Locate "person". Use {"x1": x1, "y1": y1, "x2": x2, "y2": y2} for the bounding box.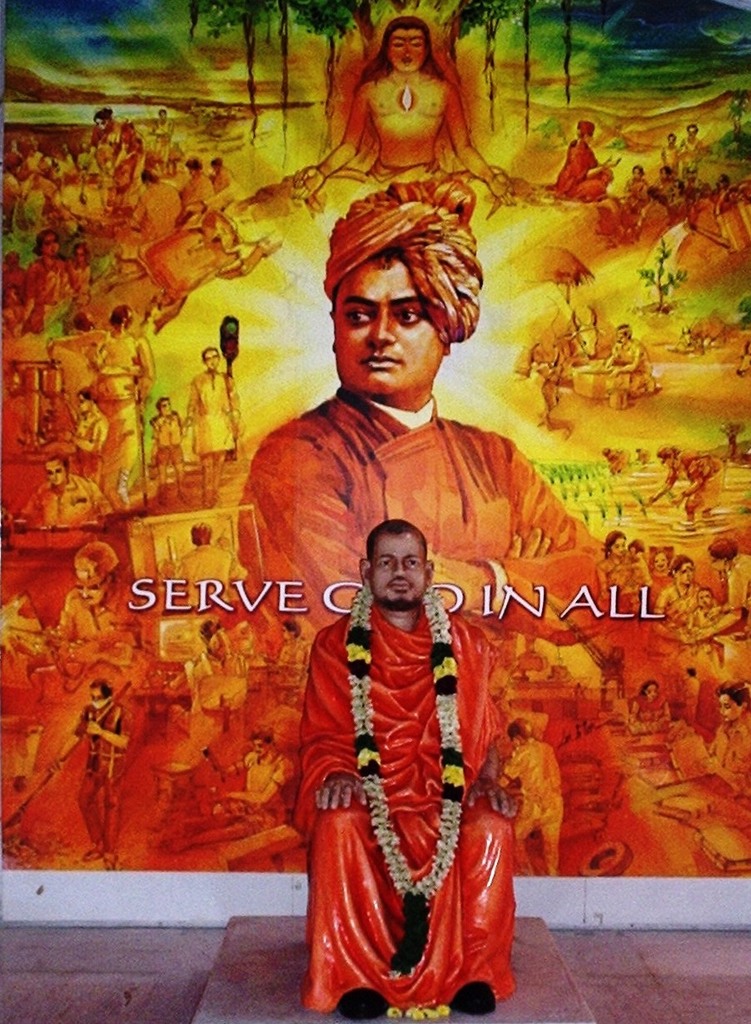
{"x1": 296, "y1": 520, "x2": 522, "y2": 1011}.
